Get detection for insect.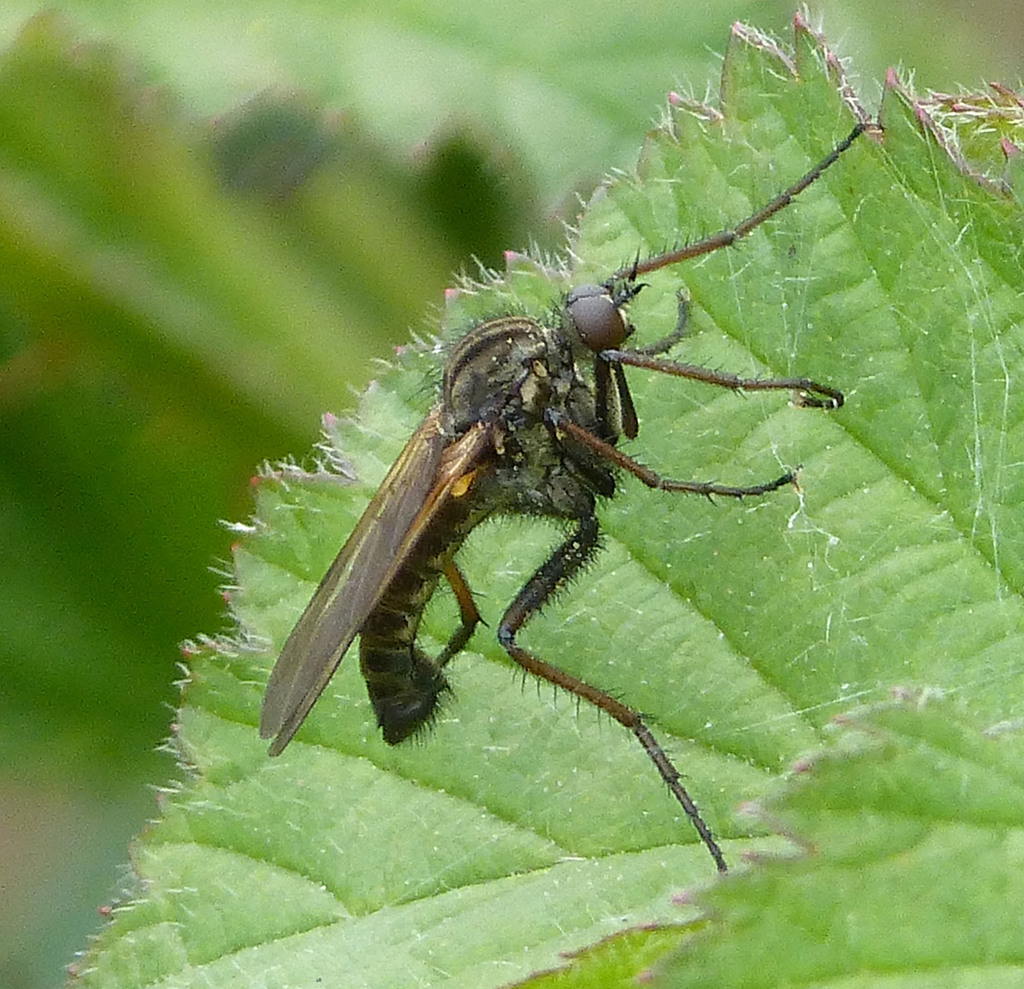
Detection: x1=257, y1=109, x2=870, y2=870.
